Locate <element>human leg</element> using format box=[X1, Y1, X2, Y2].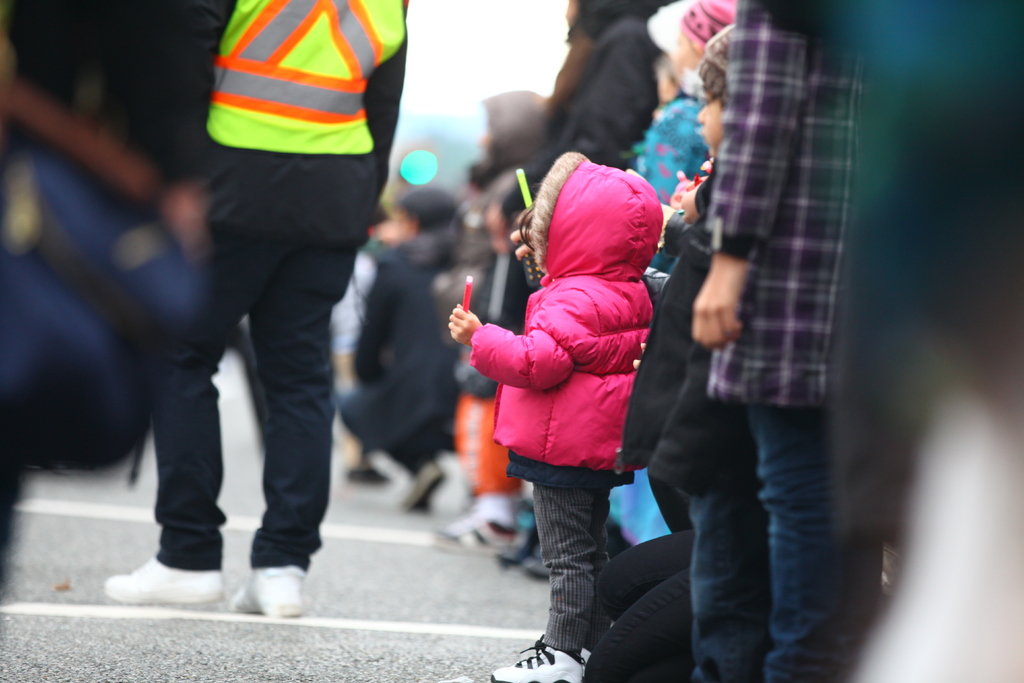
box=[686, 493, 760, 682].
